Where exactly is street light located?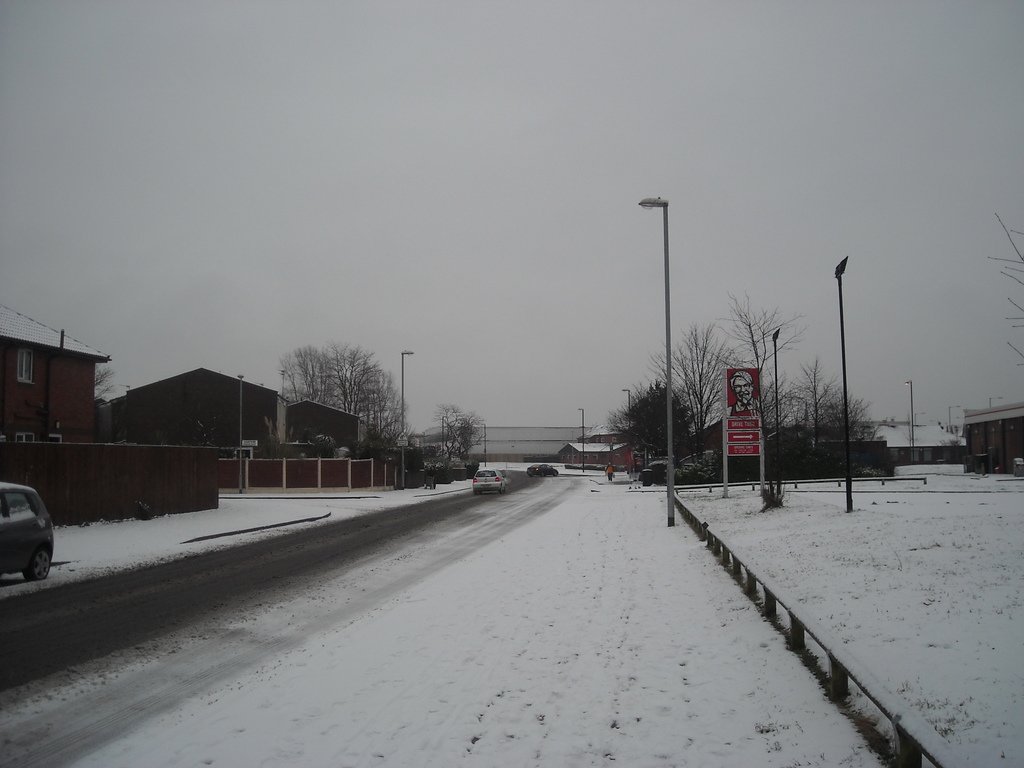
Its bounding box is <bbox>618, 383, 630, 428</bbox>.
